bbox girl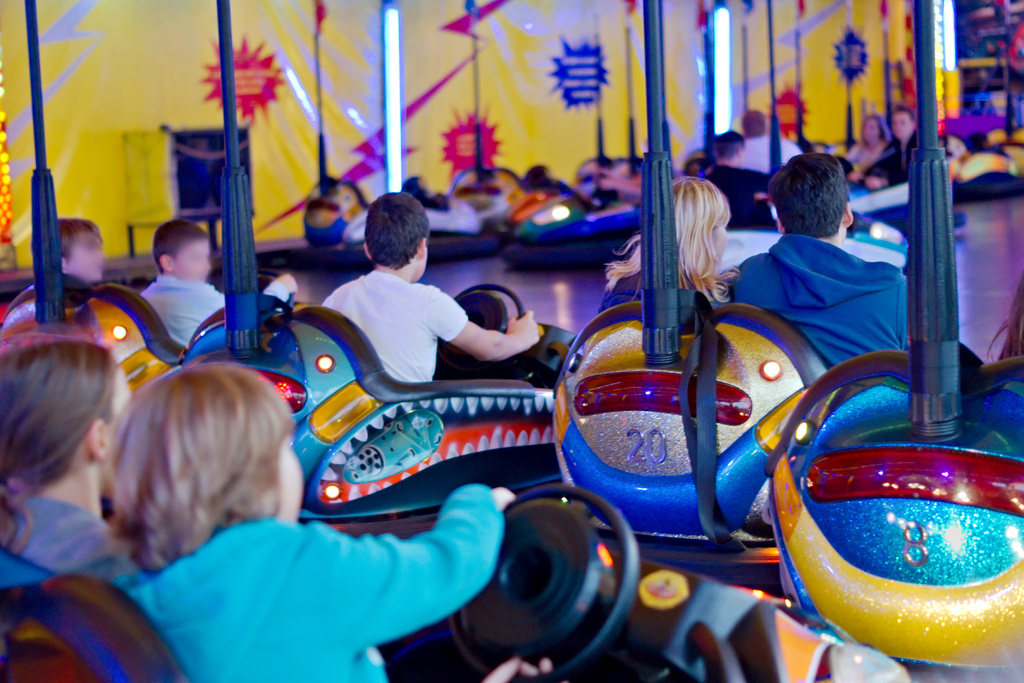
x1=99 y1=362 x2=559 y2=682
